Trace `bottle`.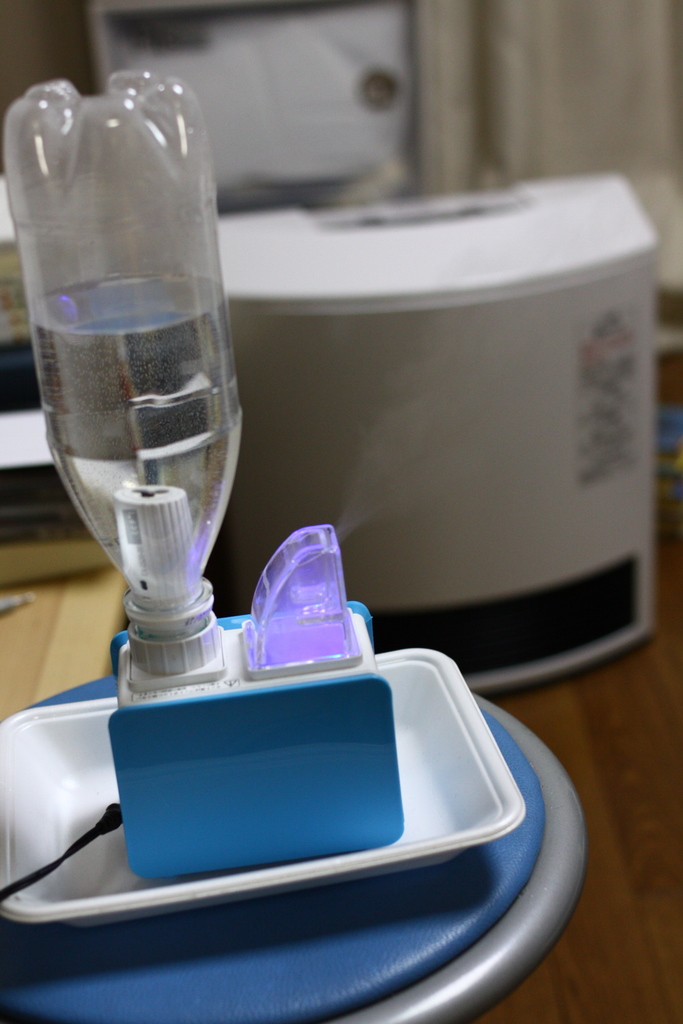
Traced to 0/63/245/667.
